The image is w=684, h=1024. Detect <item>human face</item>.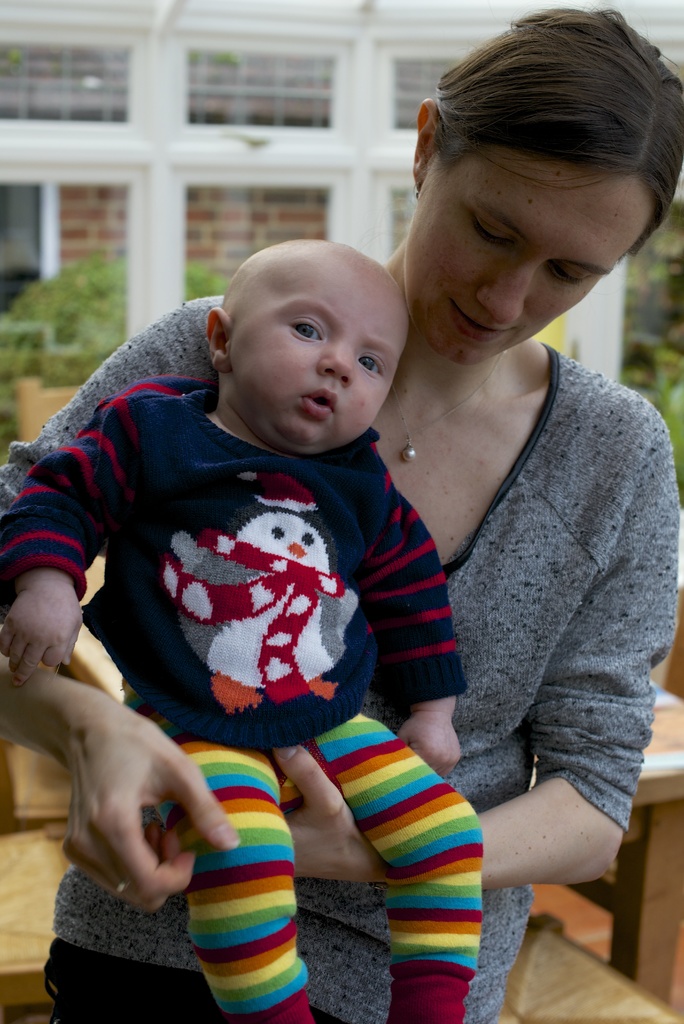
Detection: 412, 147, 660, 364.
